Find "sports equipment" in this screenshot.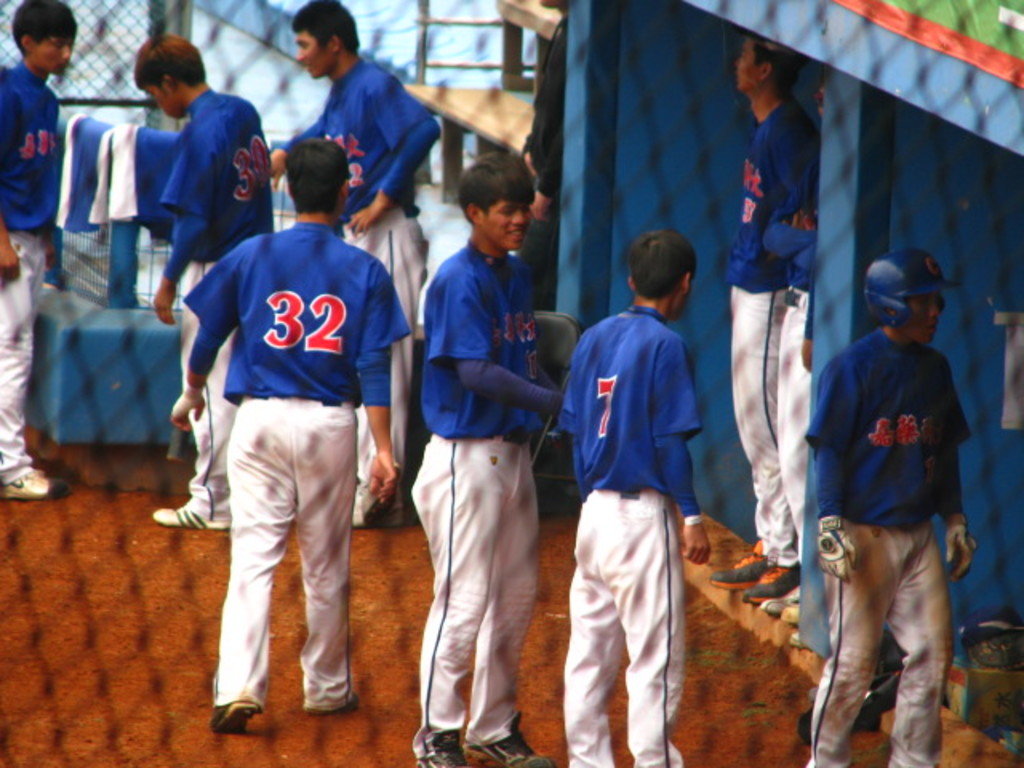
The bounding box for "sports equipment" is <region>814, 514, 866, 582</region>.
